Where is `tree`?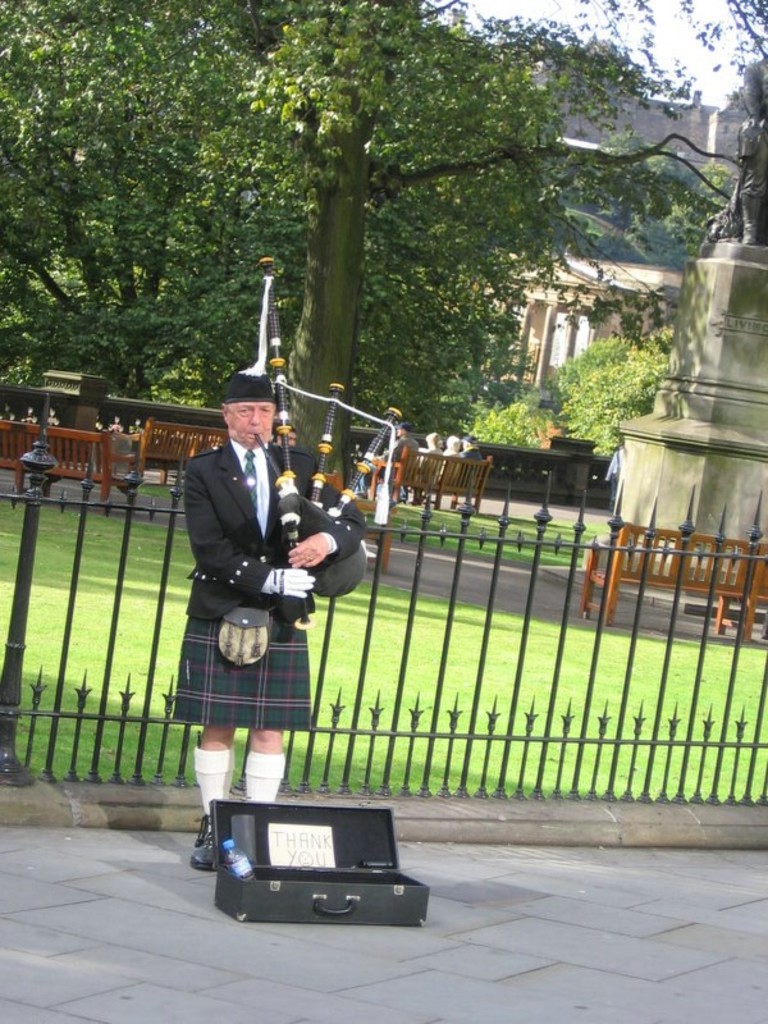
detection(0, 0, 223, 394).
